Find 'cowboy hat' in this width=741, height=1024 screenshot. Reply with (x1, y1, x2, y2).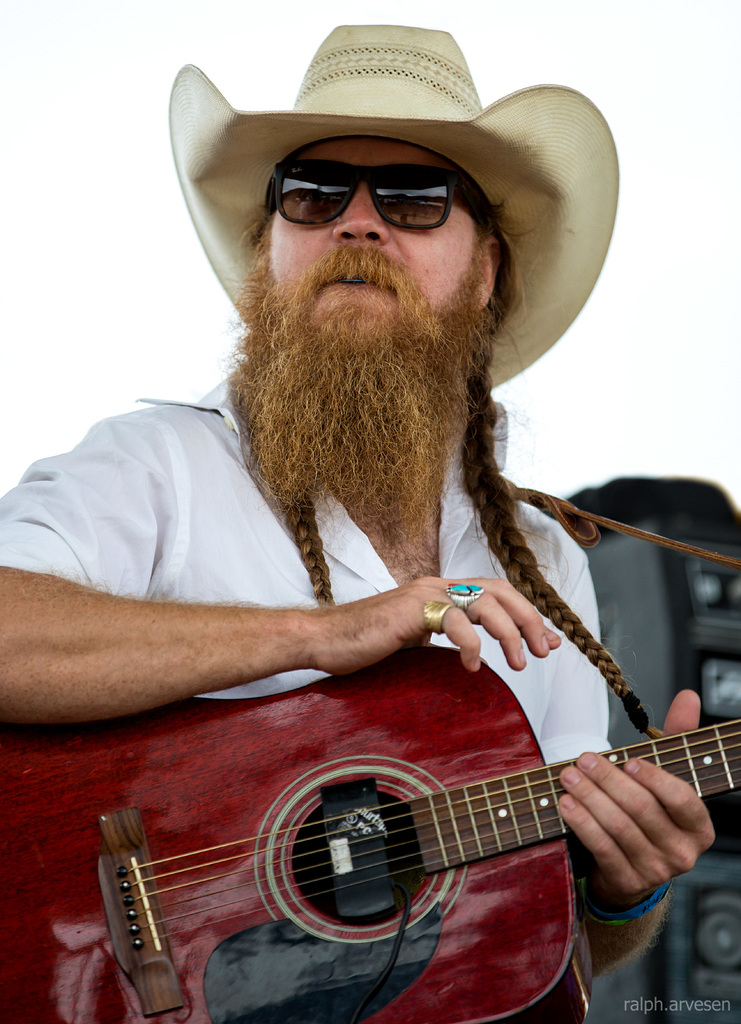
(173, 19, 623, 381).
